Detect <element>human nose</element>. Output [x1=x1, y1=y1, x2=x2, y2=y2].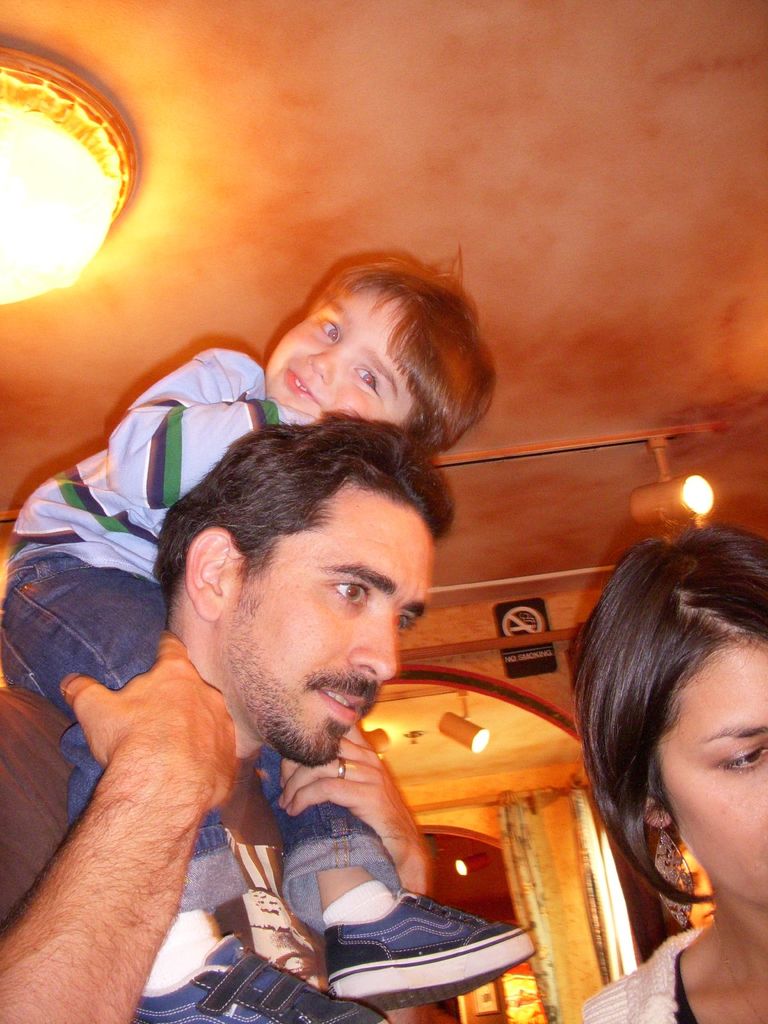
[x1=347, y1=602, x2=399, y2=679].
